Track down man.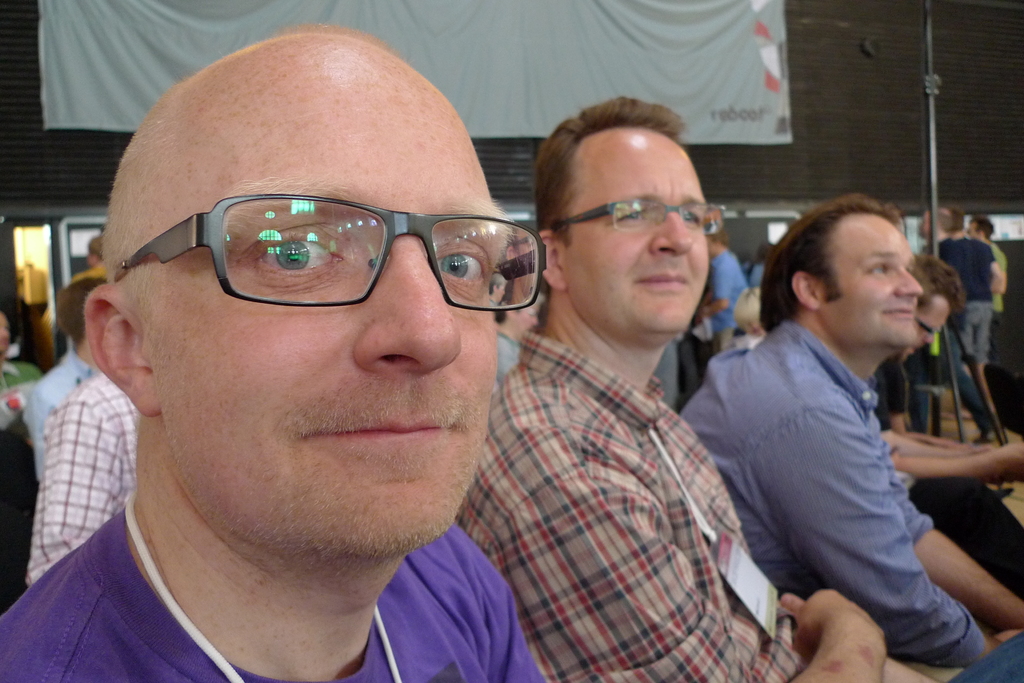
Tracked to [959,214,1007,309].
